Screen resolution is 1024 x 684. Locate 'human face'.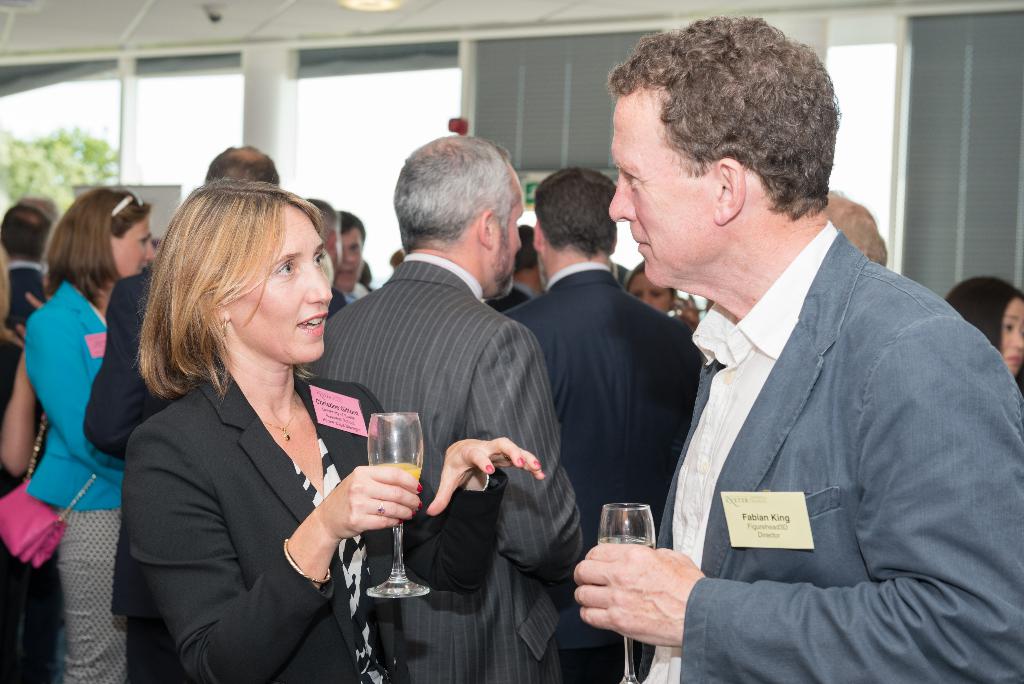
[left=611, top=90, right=715, bottom=289].
